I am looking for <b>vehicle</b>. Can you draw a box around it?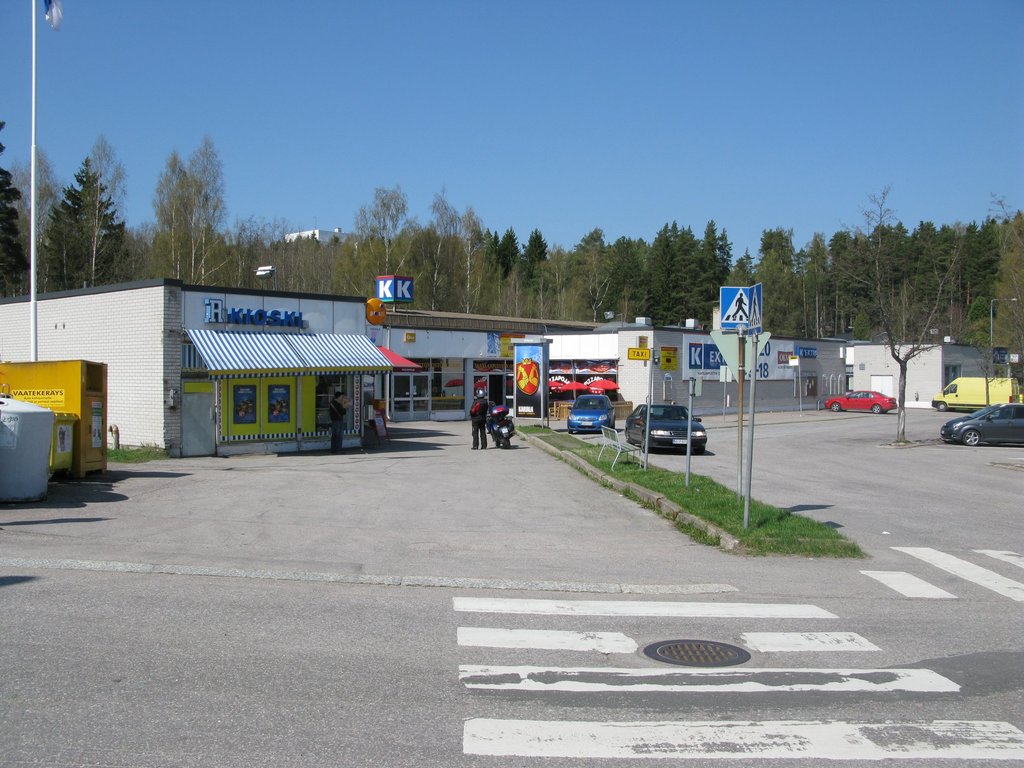
Sure, the bounding box is Rect(931, 376, 1020, 413).
